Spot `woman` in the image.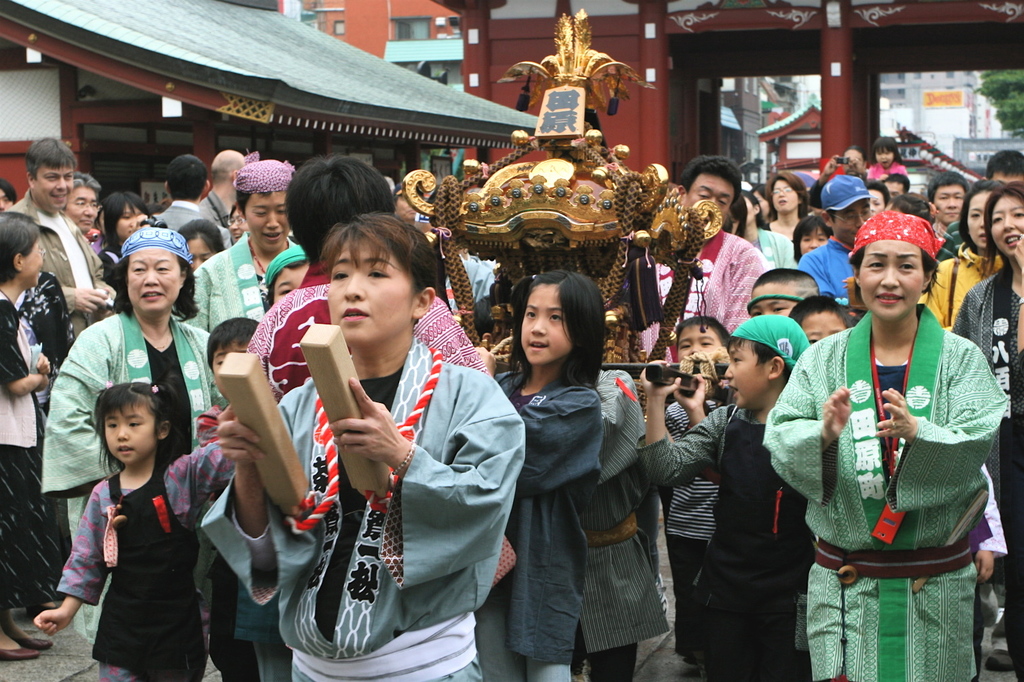
`woman` found at 39, 226, 226, 649.
